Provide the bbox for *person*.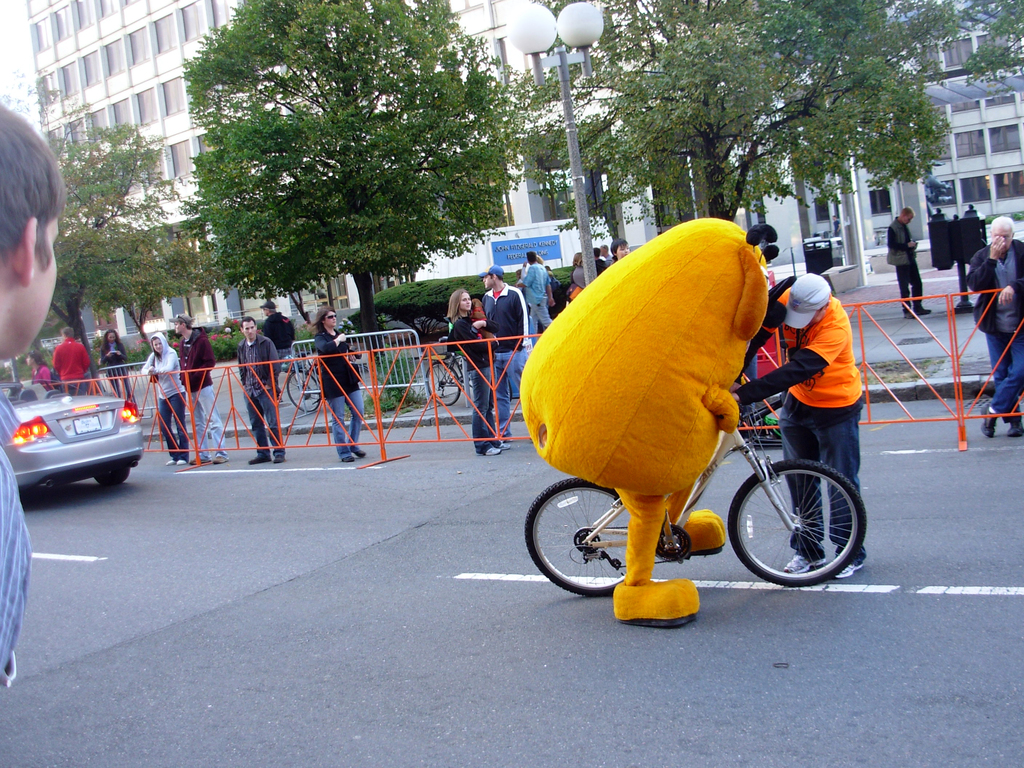
l=170, t=310, r=228, b=468.
